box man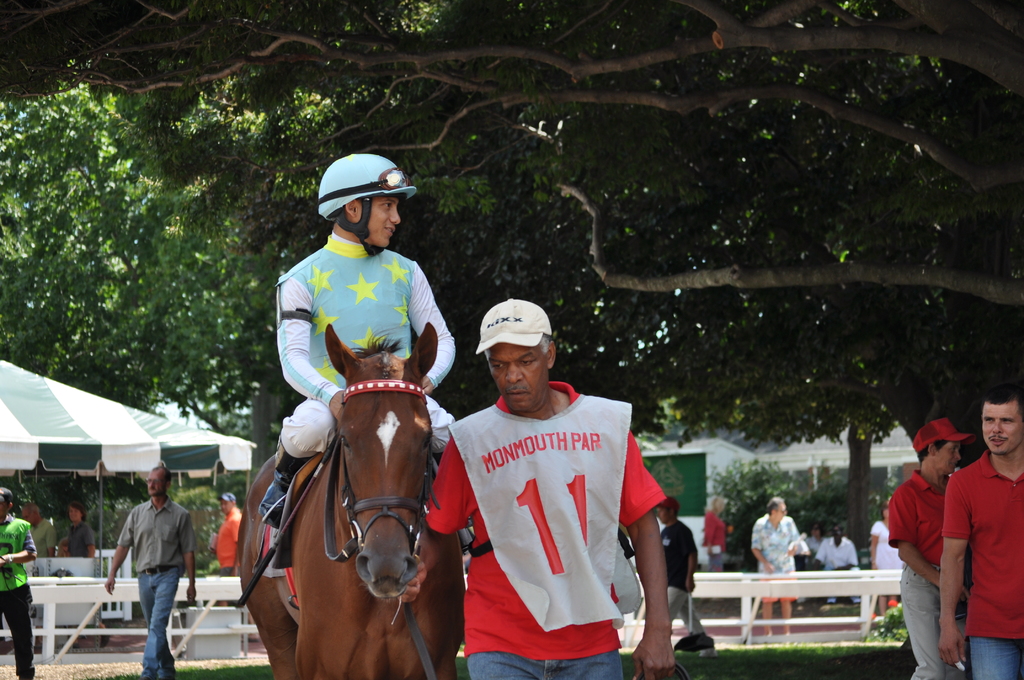
locate(260, 154, 458, 528)
